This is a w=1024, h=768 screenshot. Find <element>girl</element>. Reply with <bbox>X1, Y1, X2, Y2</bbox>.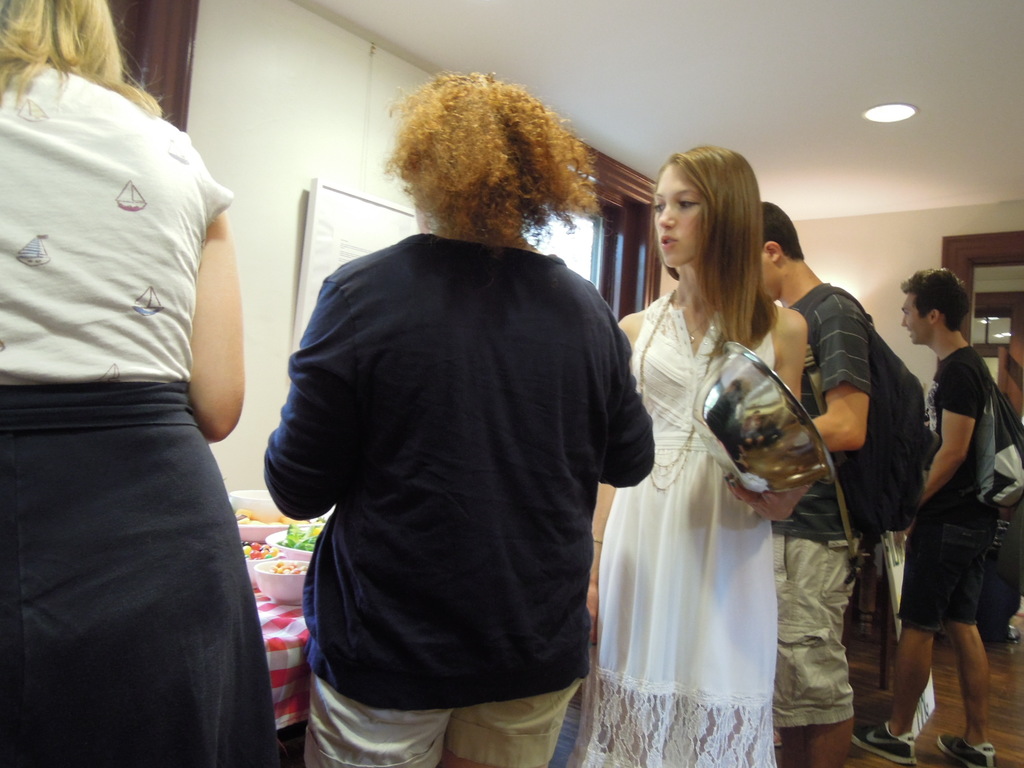
<bbox>562, 145, 810, 767</bbox>.
